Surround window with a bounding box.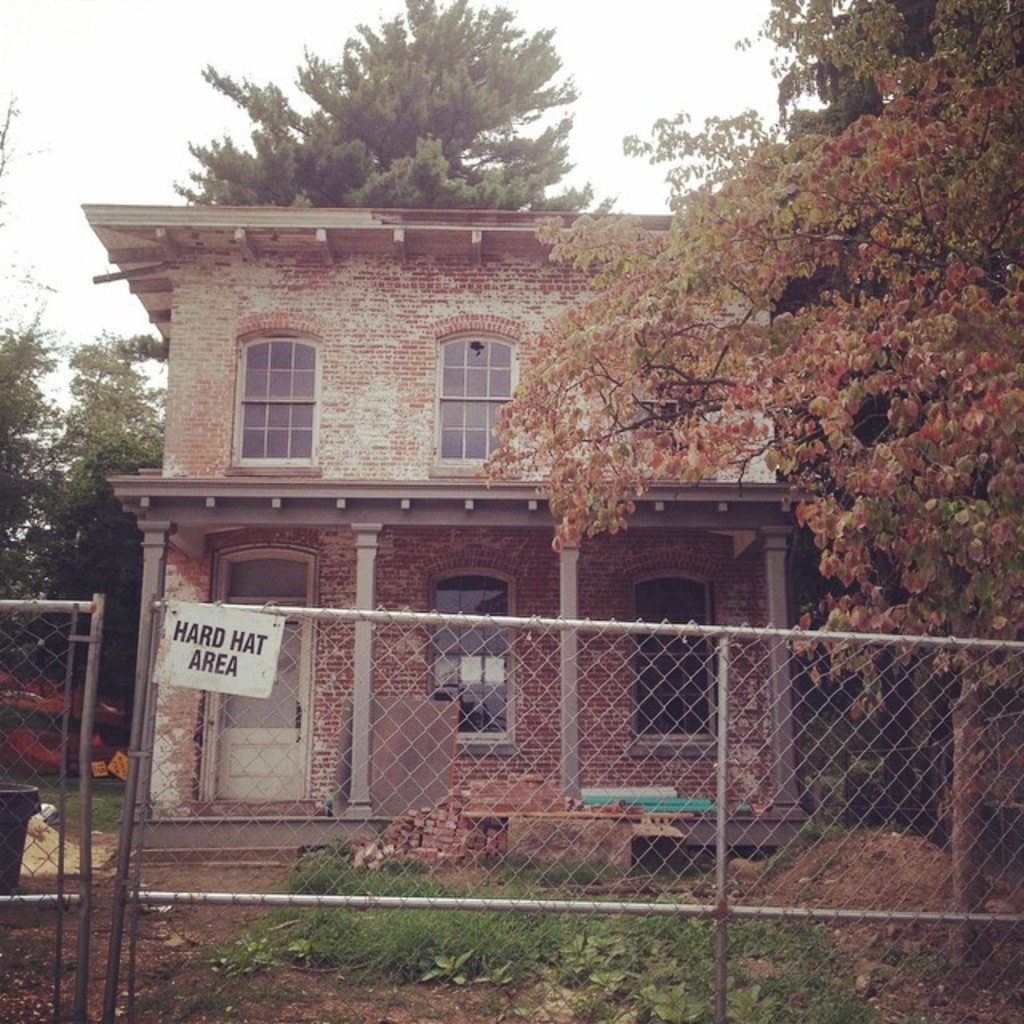
Rect(218, 318, 323, 467).
